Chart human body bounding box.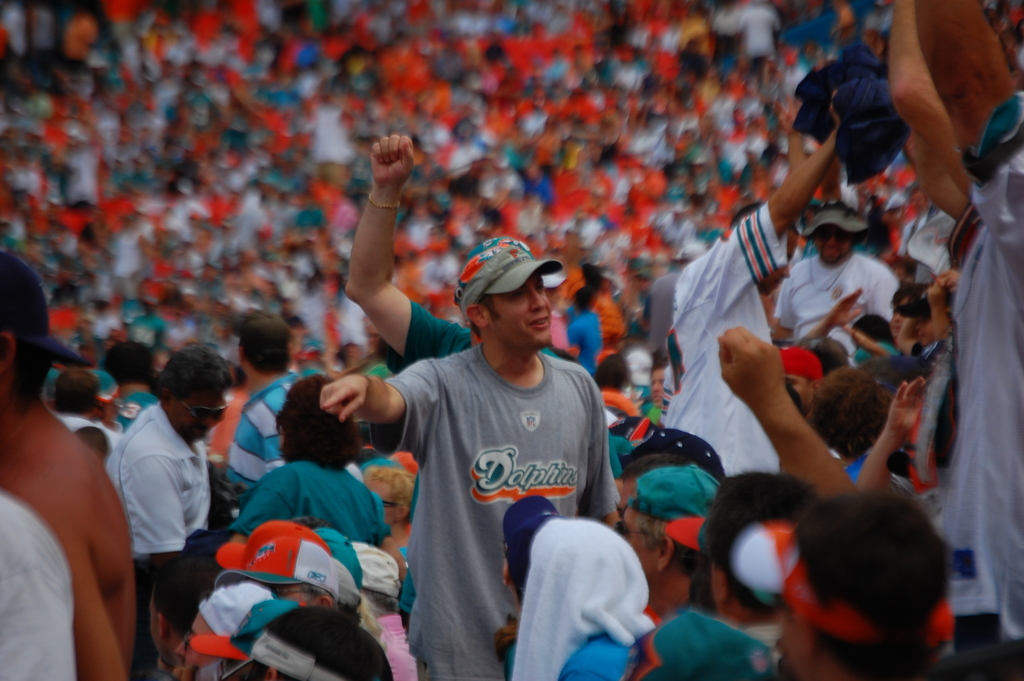
Charted: locate(234, 458, 407, 580).
